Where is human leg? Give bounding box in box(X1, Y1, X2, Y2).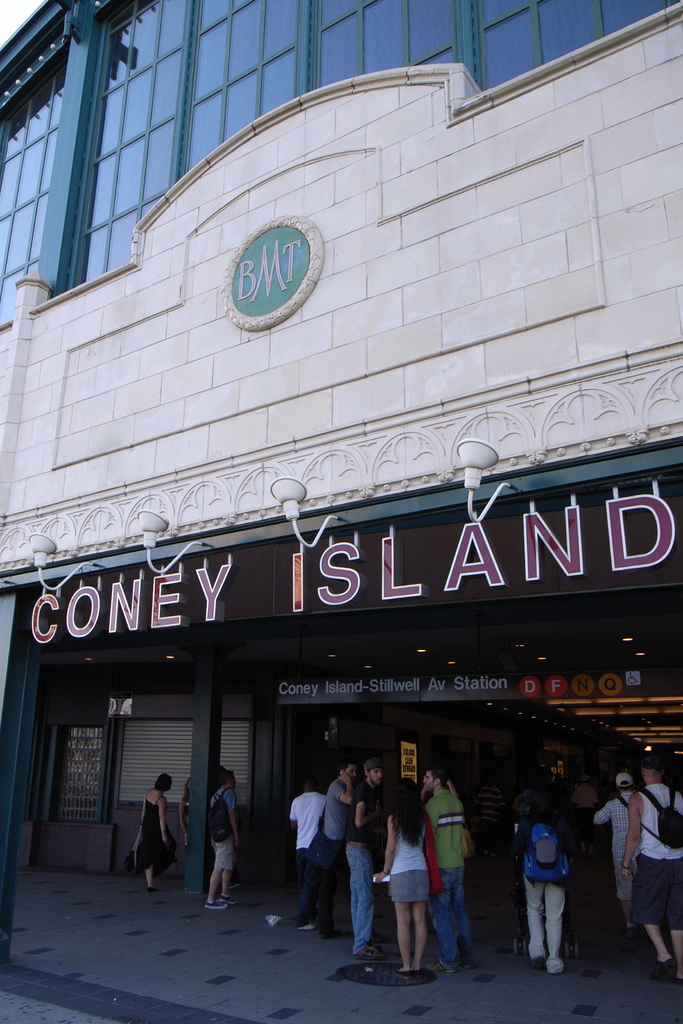
box(142, 844, 152, 893).
